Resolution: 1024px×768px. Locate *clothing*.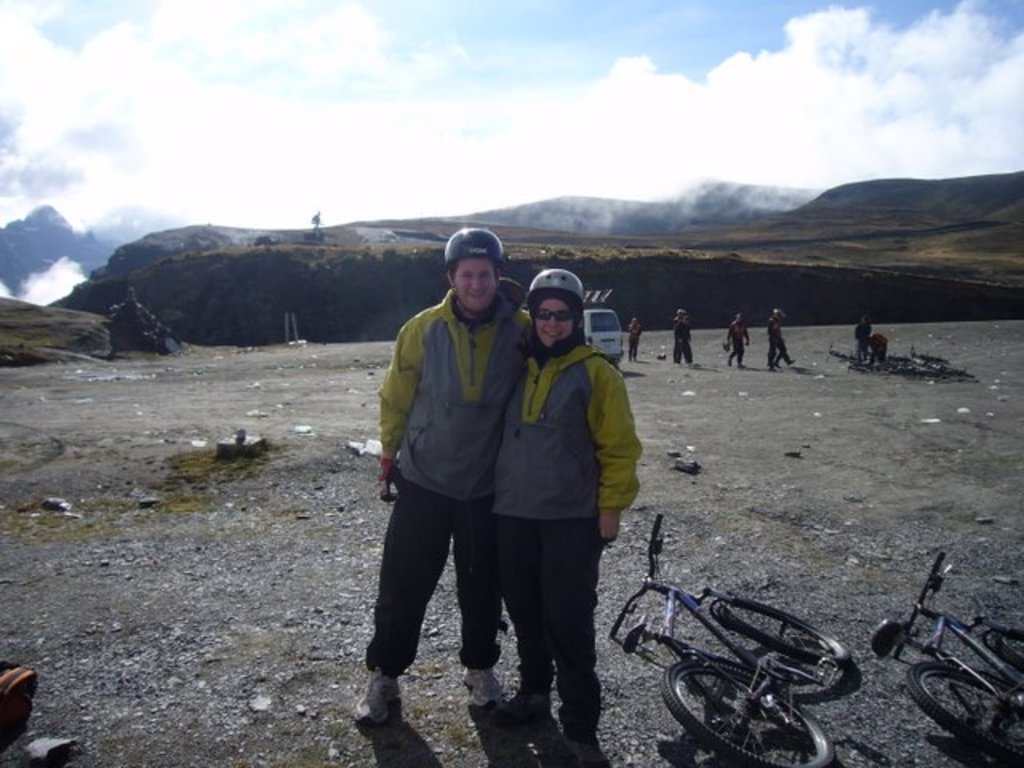
select_region(491, 339, 642, 739).
